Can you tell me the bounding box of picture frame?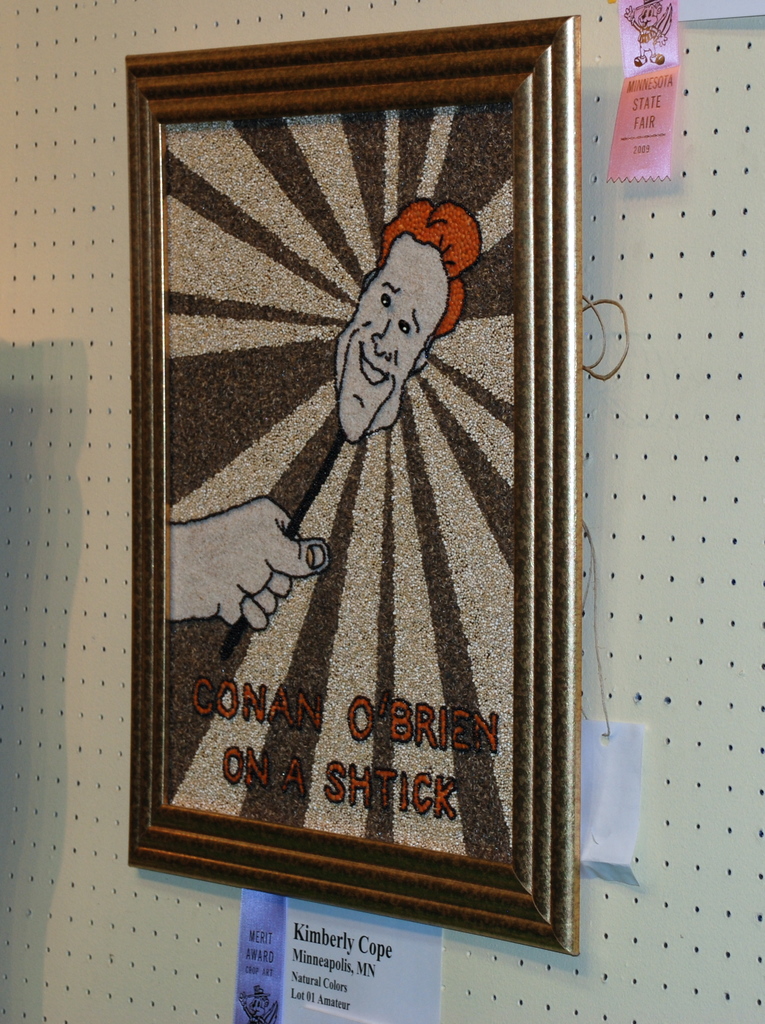
left=119, top=6, right=624, bottom=966.
